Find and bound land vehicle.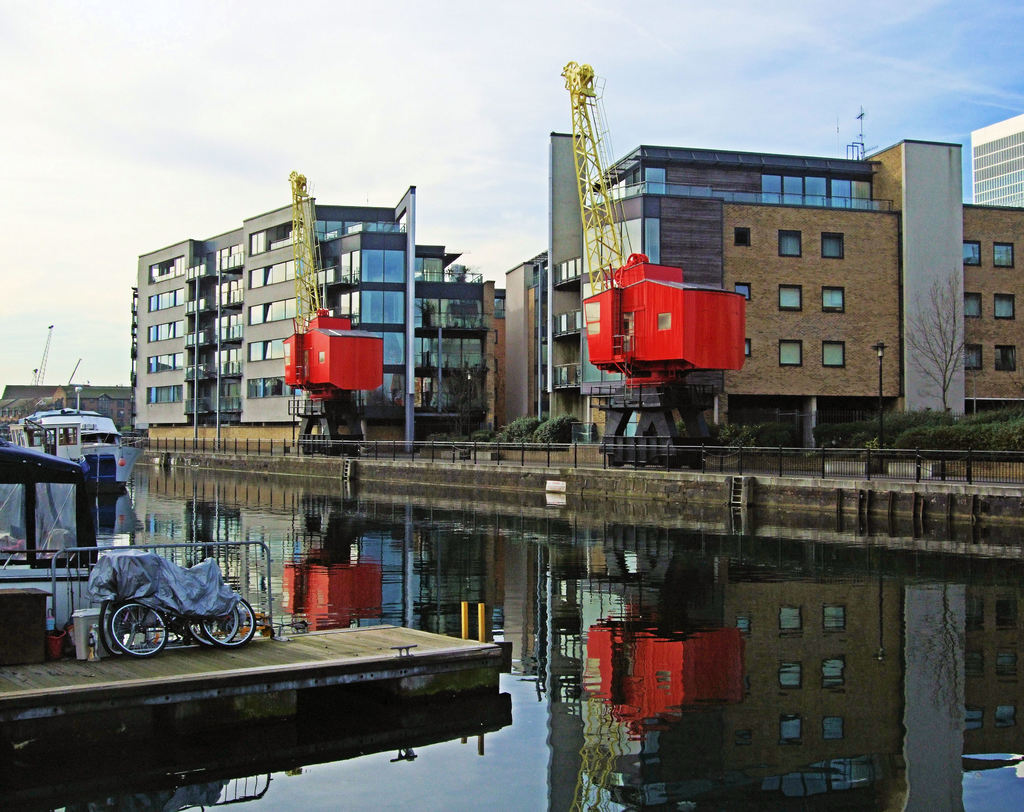
Bound: box(102, 551, 257, 655).
